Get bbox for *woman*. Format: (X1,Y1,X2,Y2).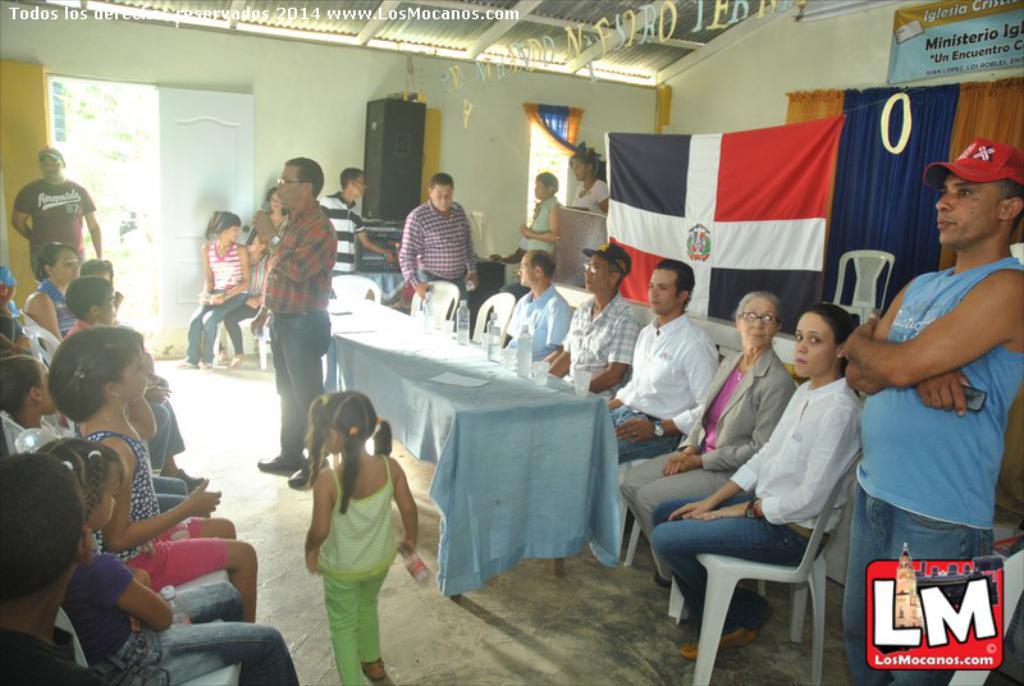
(244,182,297,276).
